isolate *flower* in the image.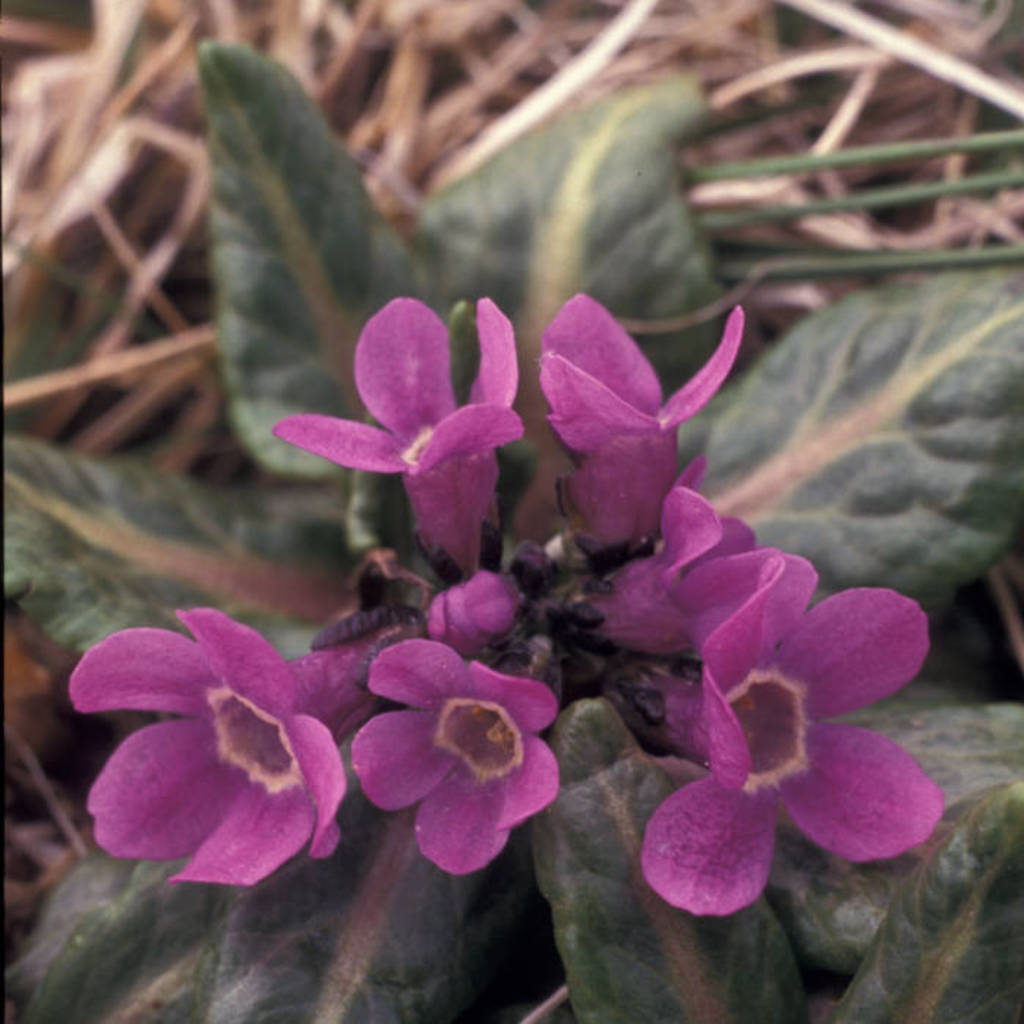
Isolated region: bbox(349, 628, 564, 886).
